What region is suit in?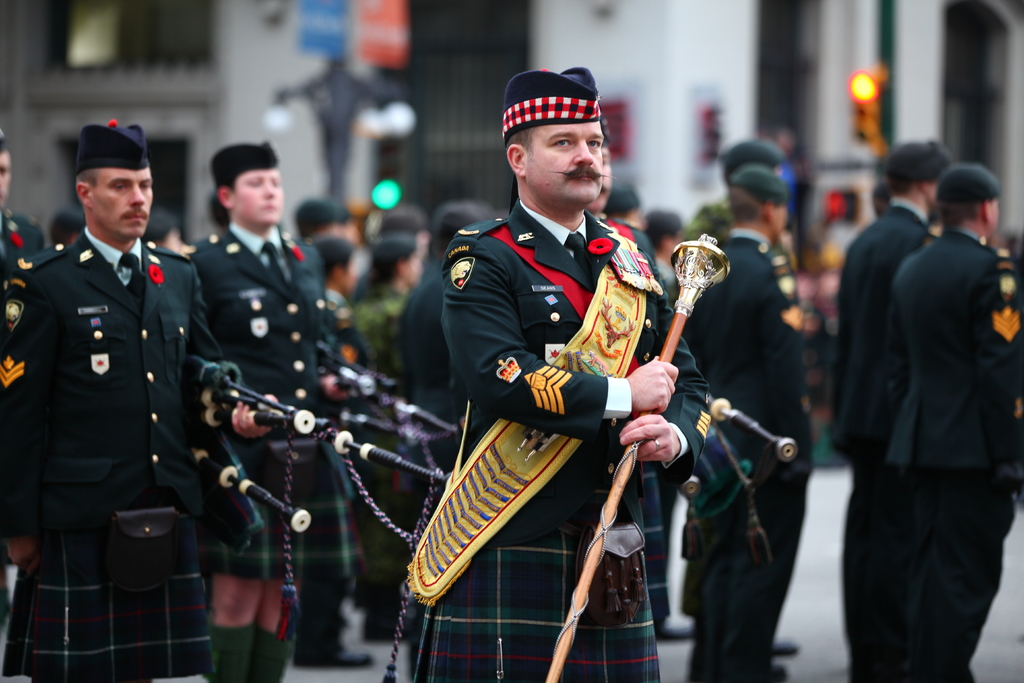
region(177, 224, 325, 497).
